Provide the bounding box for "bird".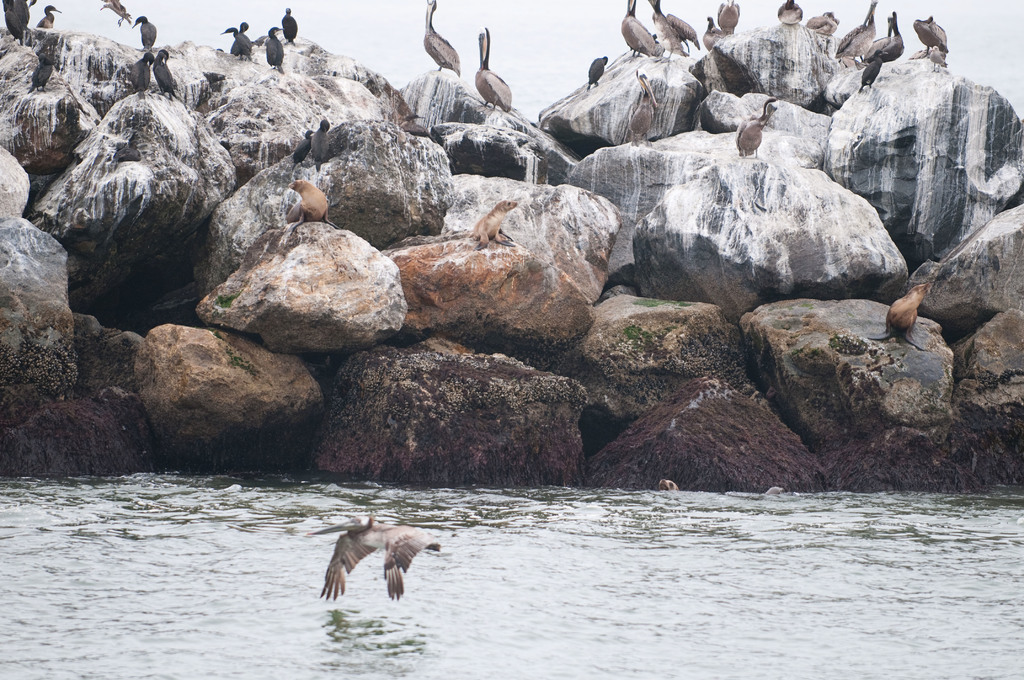
bbox=[271, 25, 291, 74].
